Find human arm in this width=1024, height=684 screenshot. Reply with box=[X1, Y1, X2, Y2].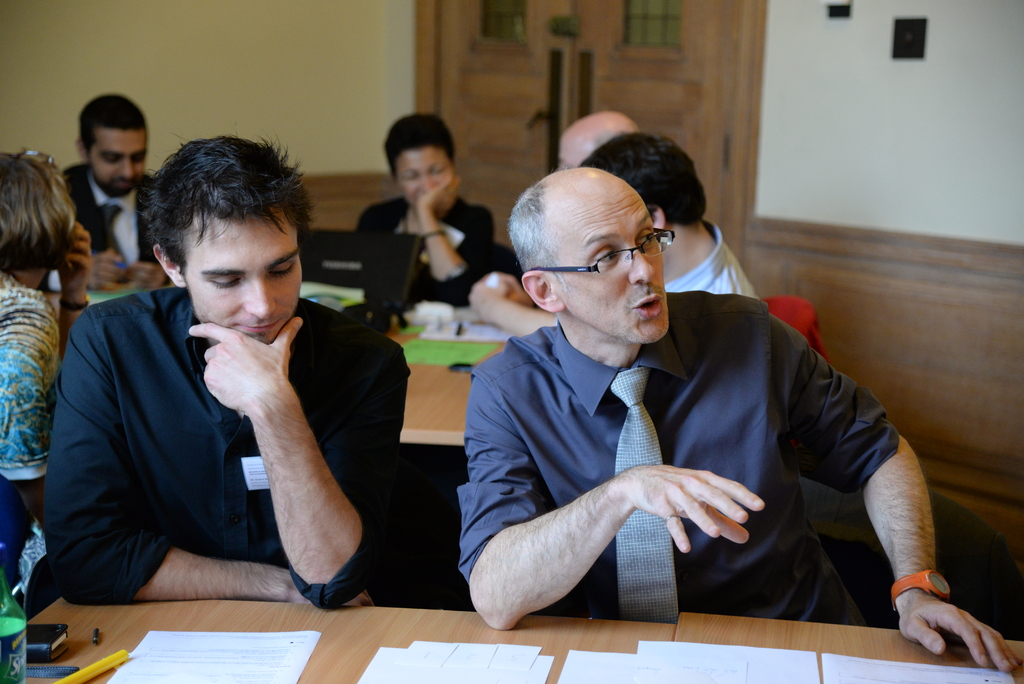
box=[465, 266, 559, 334].
